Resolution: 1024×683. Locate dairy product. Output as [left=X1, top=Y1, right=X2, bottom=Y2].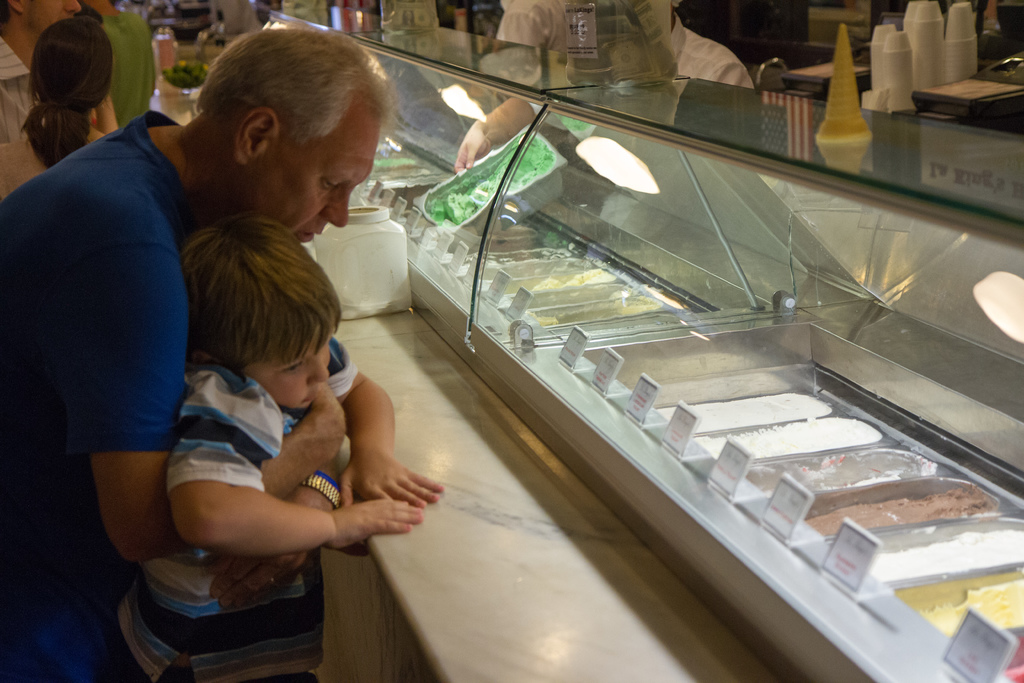
[left=430, top=150, right=557, bottom=229].
